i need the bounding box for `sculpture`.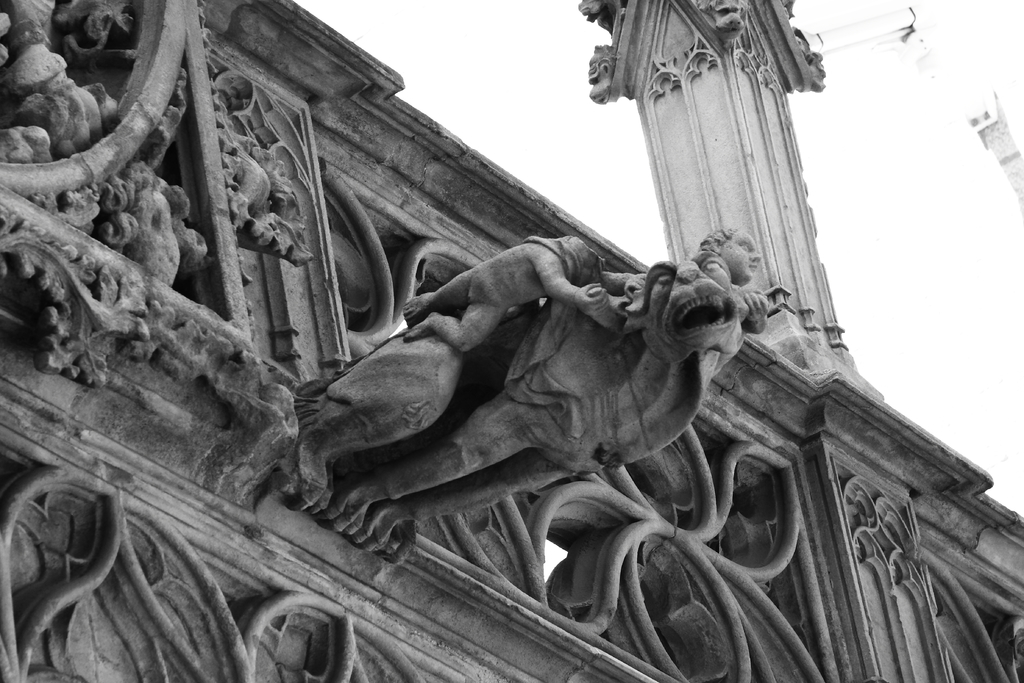
Here it is: [400,231,612,352].
